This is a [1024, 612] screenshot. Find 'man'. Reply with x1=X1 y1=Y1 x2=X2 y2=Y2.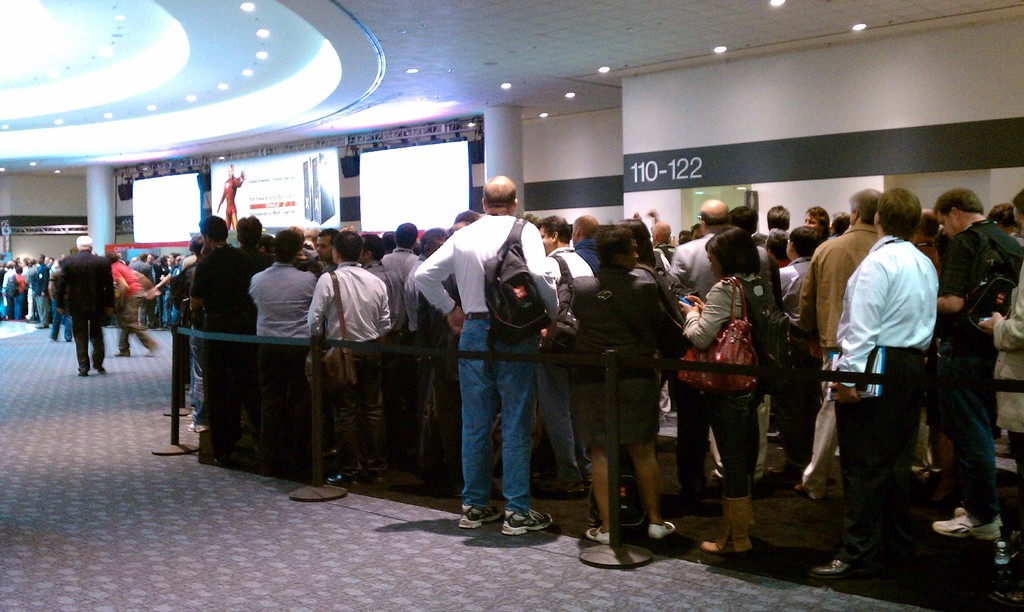
x1=247 y1=223 x2=307 y2=339.
